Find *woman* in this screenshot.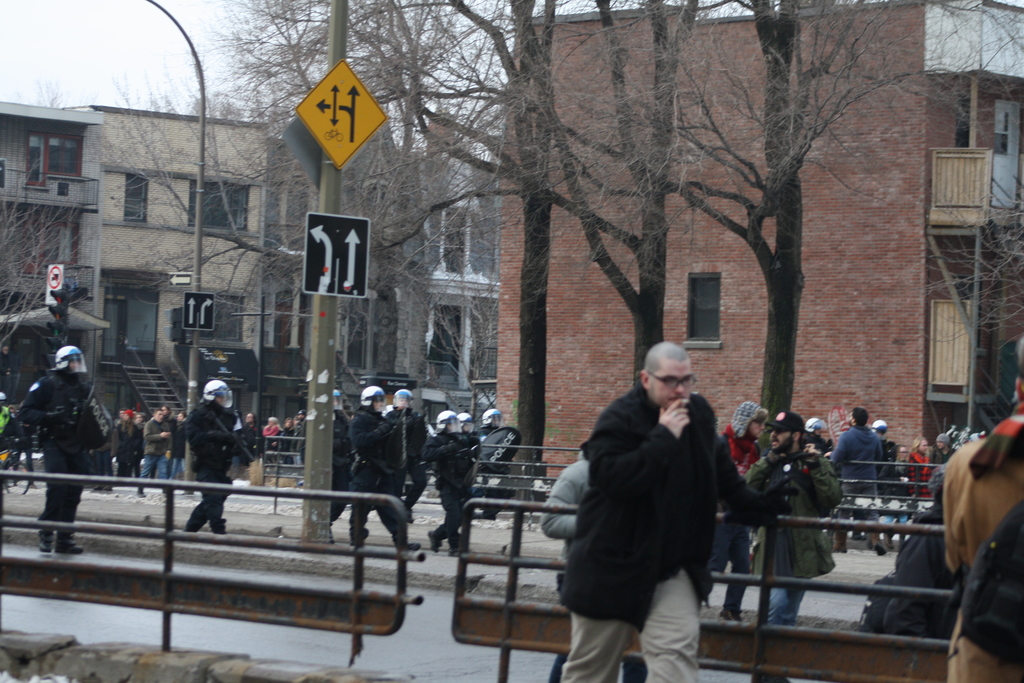
The bounding box for *woman* is box=[532, 343, 761, 673].
